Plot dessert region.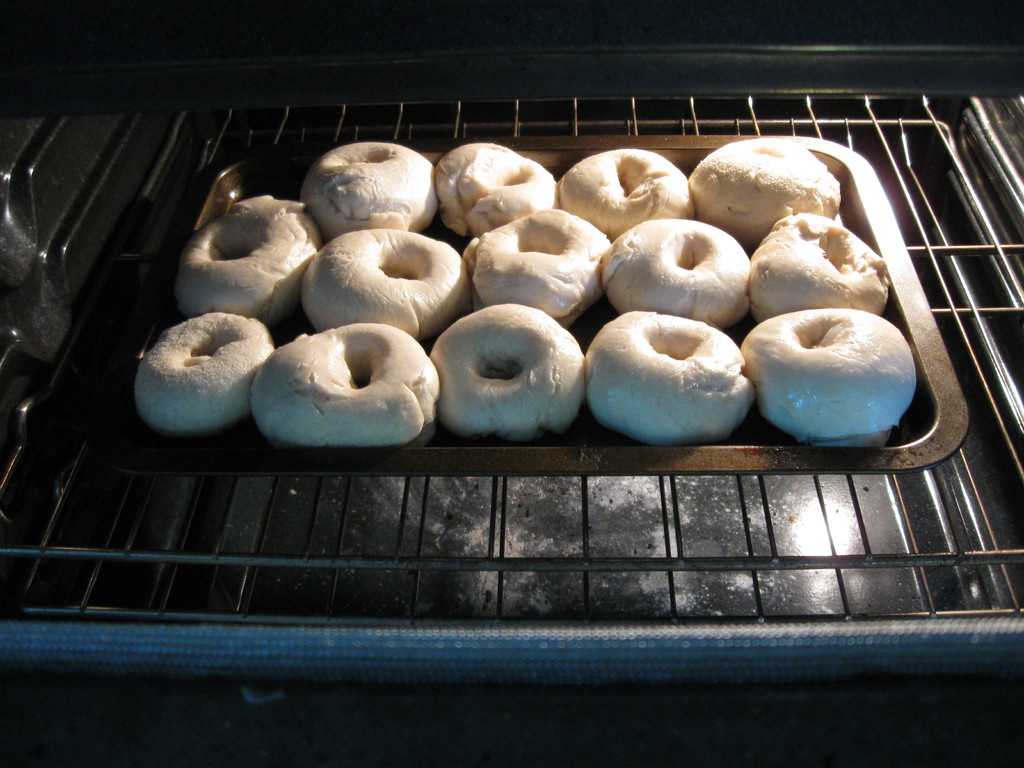
Plotted at x1=591, y1=216, x2=753, y2=319.
